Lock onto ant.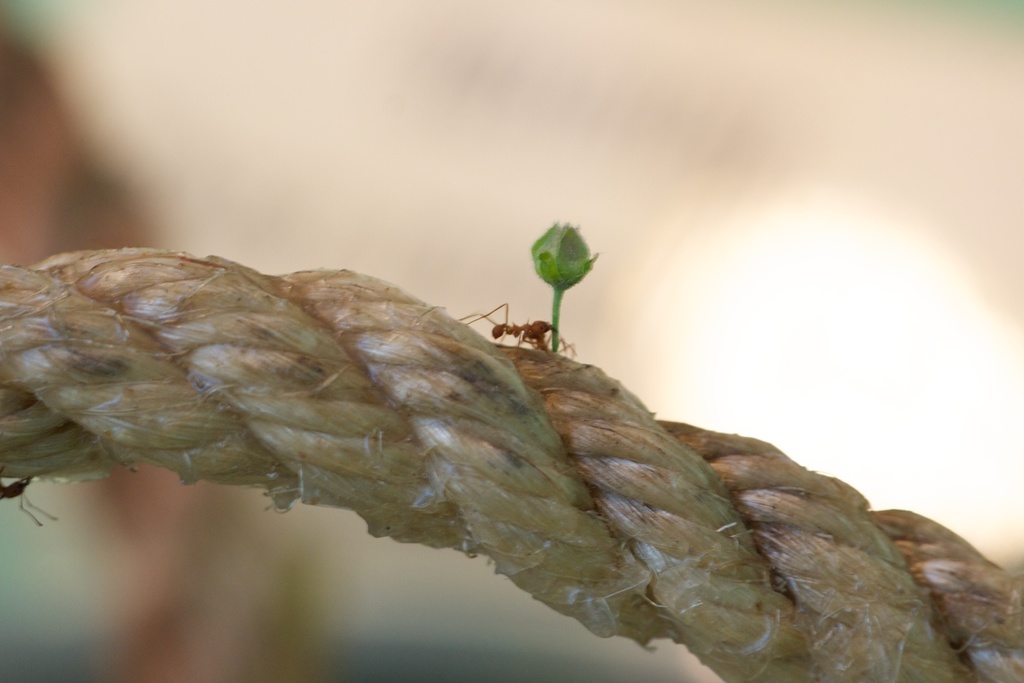
Locked: 1 475 63 527.
